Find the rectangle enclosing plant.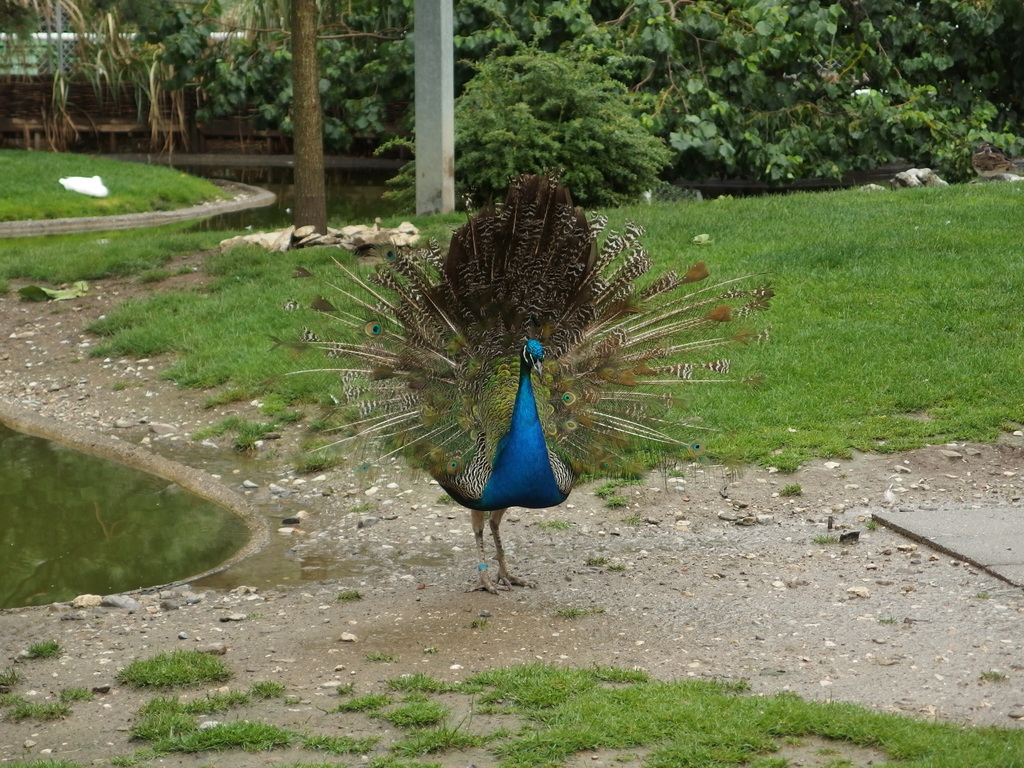
detection(42, 681, 96, 700).
